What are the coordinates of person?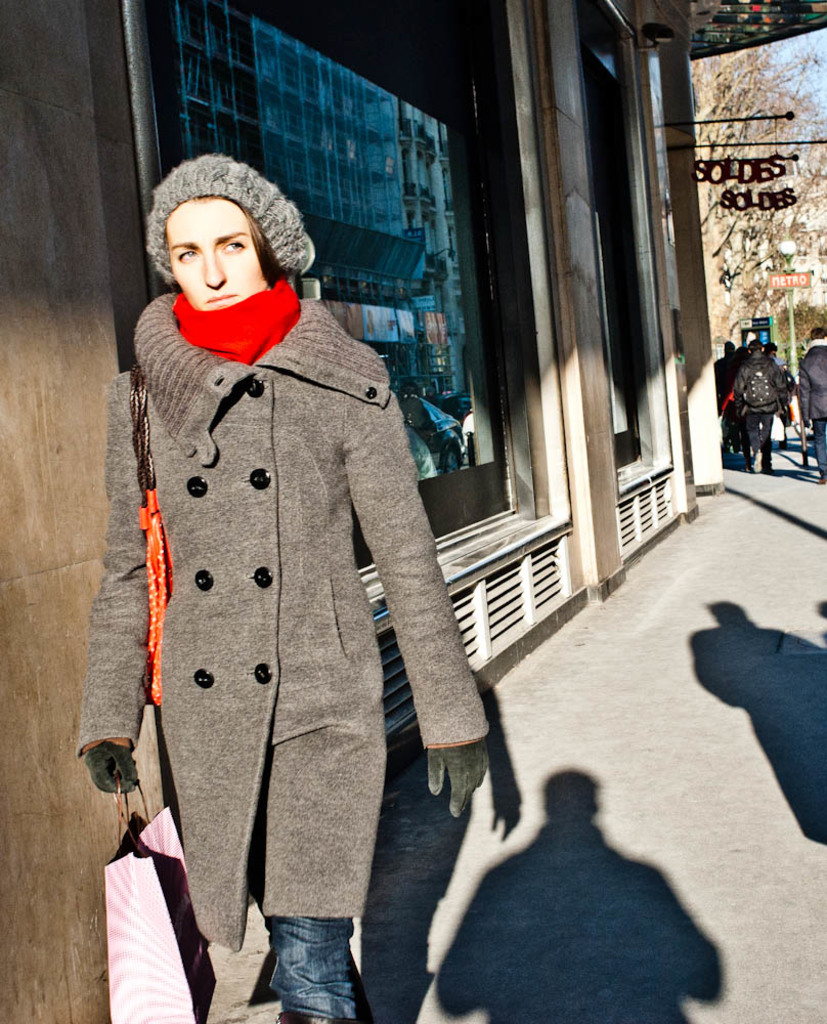
box=[73, 153, 495, 1023].
